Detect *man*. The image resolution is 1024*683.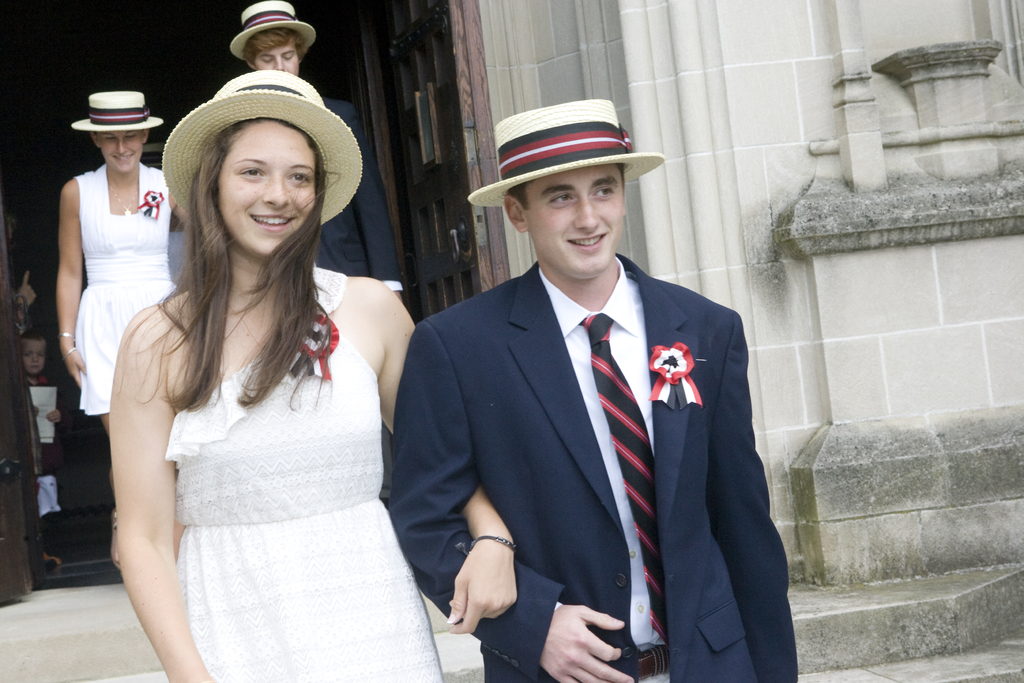
<box>391,108,779,673</box>.
